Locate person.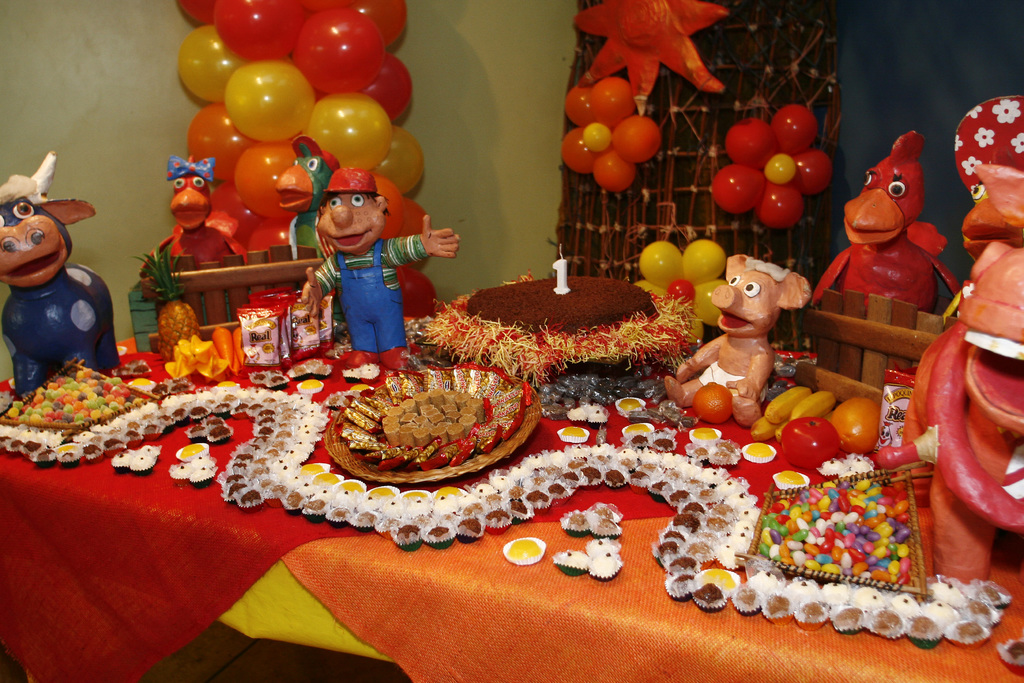
Bounding box: 298:131:417:372.
